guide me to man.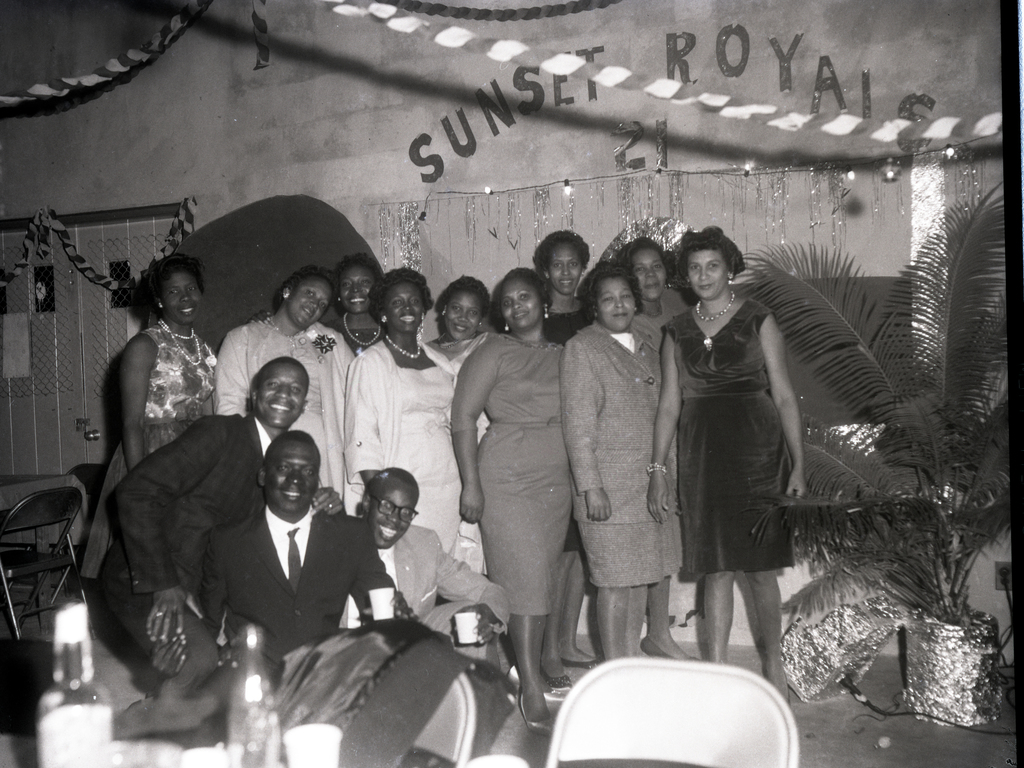
Guidance: Rect(339, 466, 520, 701).
